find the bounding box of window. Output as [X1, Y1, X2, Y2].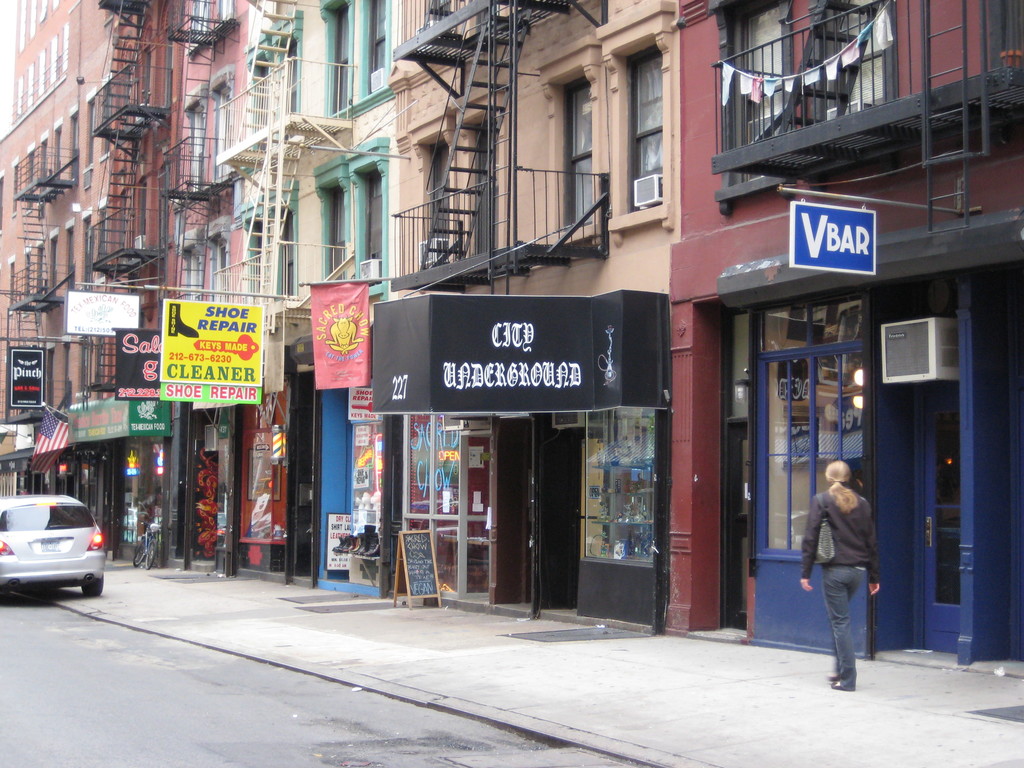
[436, 150, 446, 259].
